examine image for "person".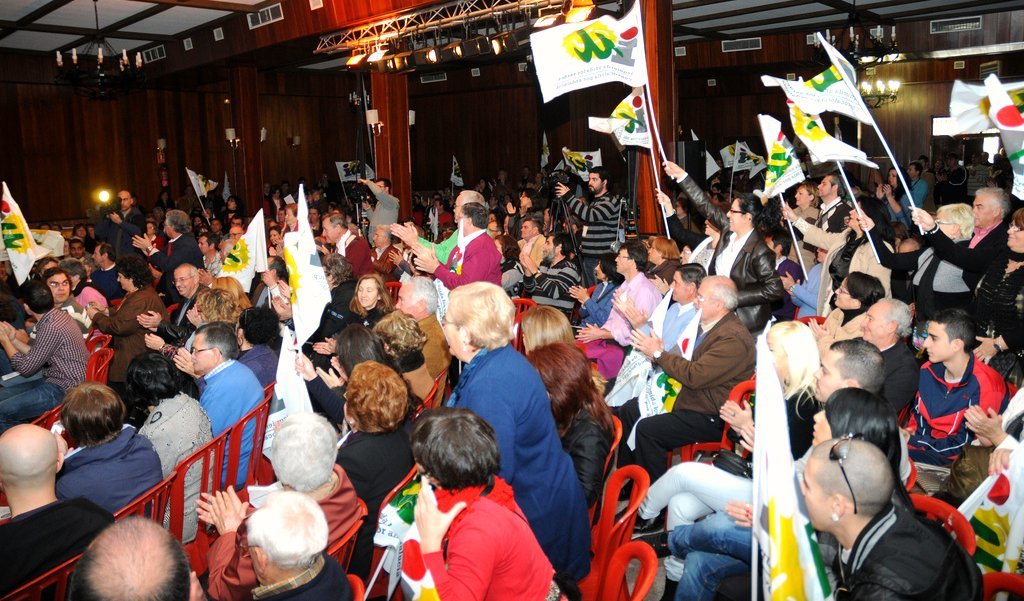
Examination result: x1=0 y1=420 x2=110 y2=598.
